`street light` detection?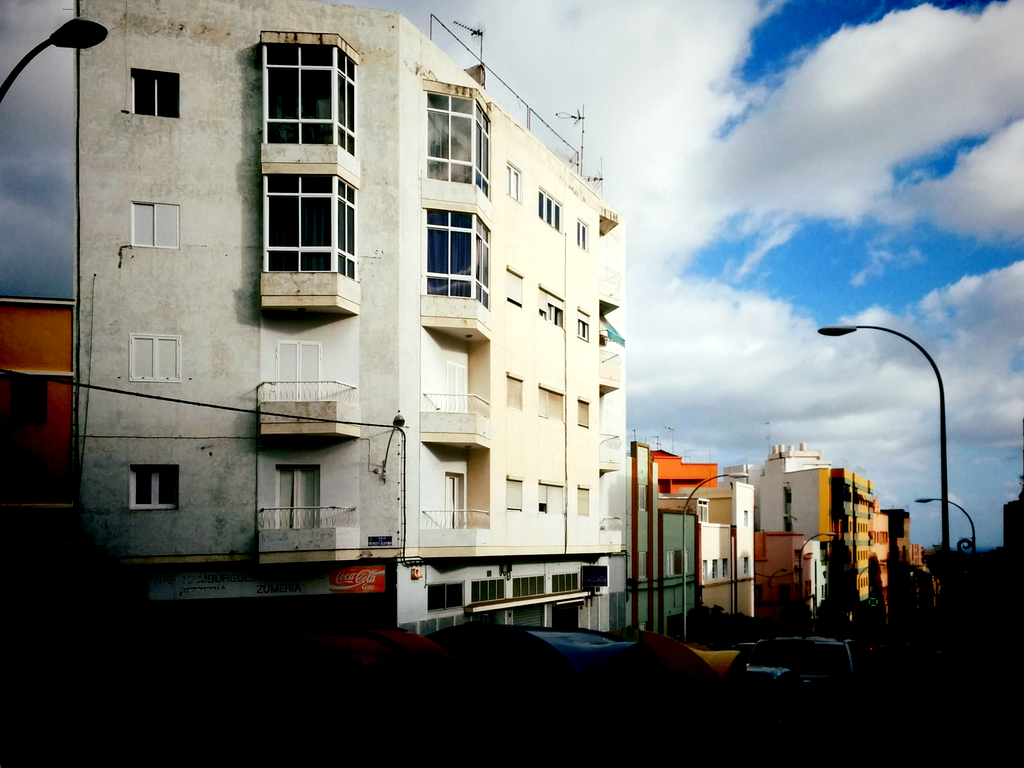
(806,280,975,696)
